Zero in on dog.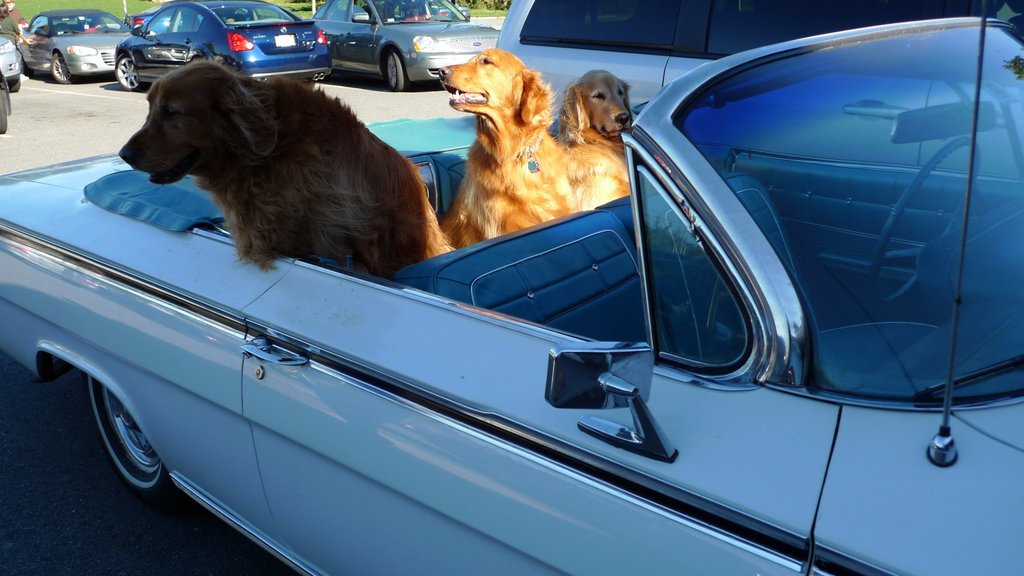
Zeroed in: left=562, top=68, right=638, bottom=220.
